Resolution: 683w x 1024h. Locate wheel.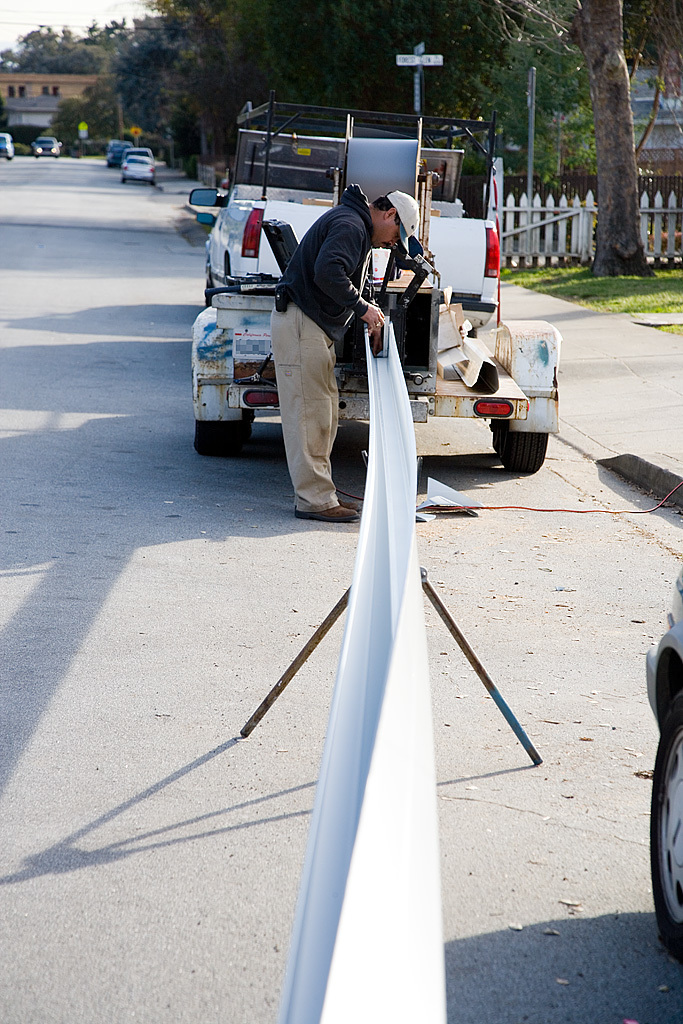
[left=491, top=380, right=551, bottom=464].
